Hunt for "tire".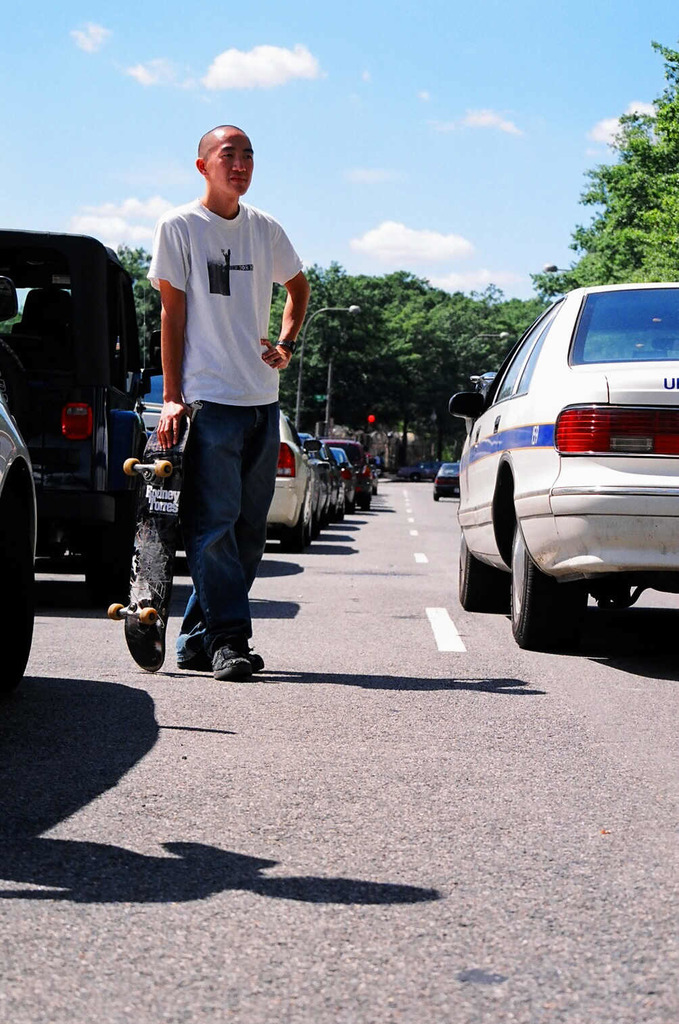
Hunted down at <box>505,515,584,652</box>.
